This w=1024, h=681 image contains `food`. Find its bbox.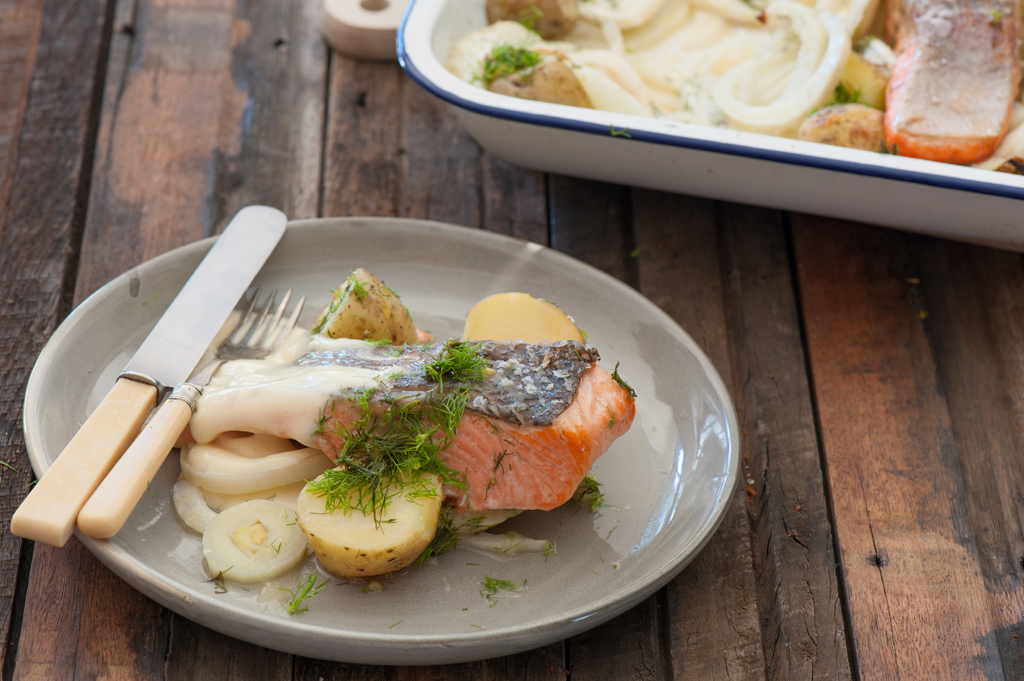
<box>440,0,1023,176</box>.
